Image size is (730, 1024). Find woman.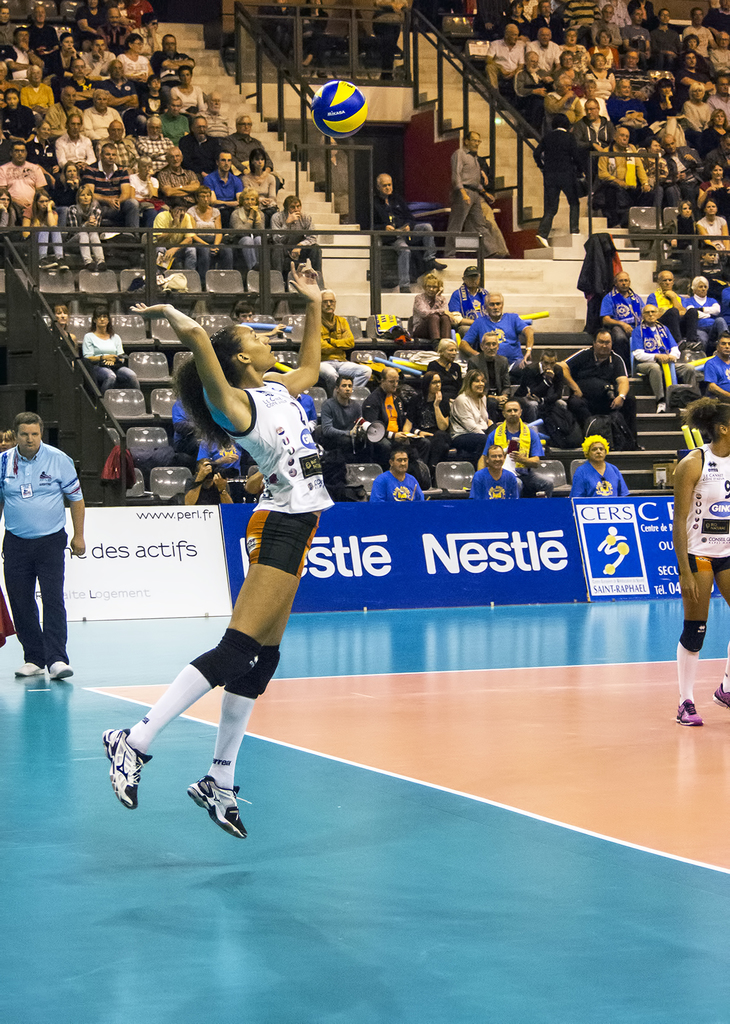
x1=50 y1=303 x2=78 y2=362.
